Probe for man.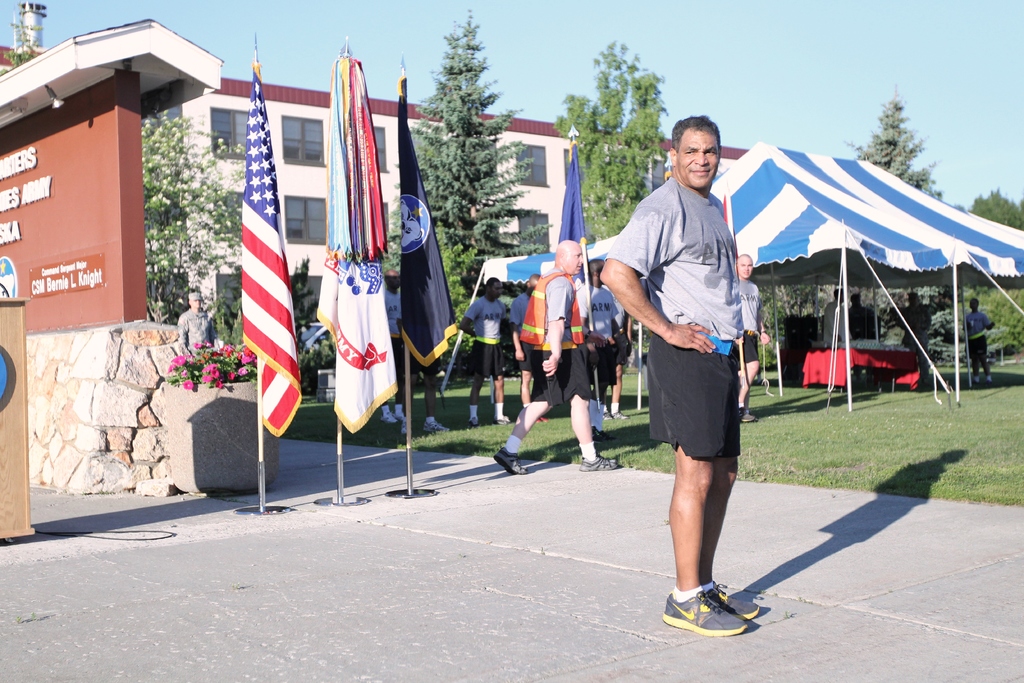
Probe result: (574, 248, 630, 431).
